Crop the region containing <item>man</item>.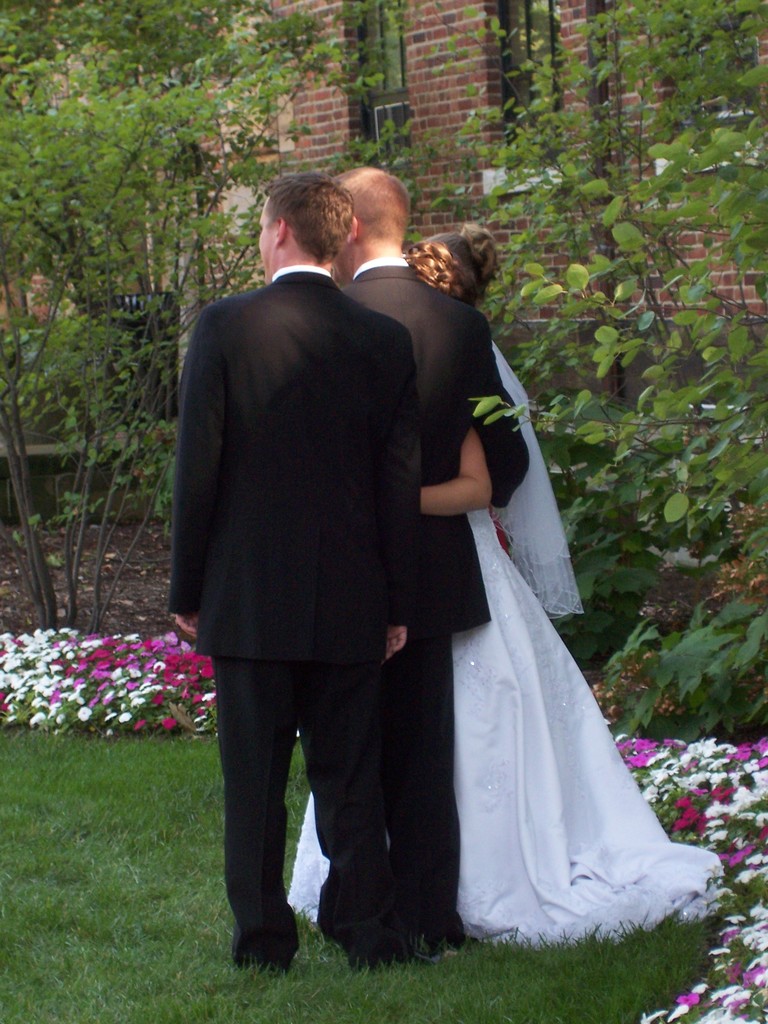
Crop region: left=321, top=168, right=534, bottom=971.
